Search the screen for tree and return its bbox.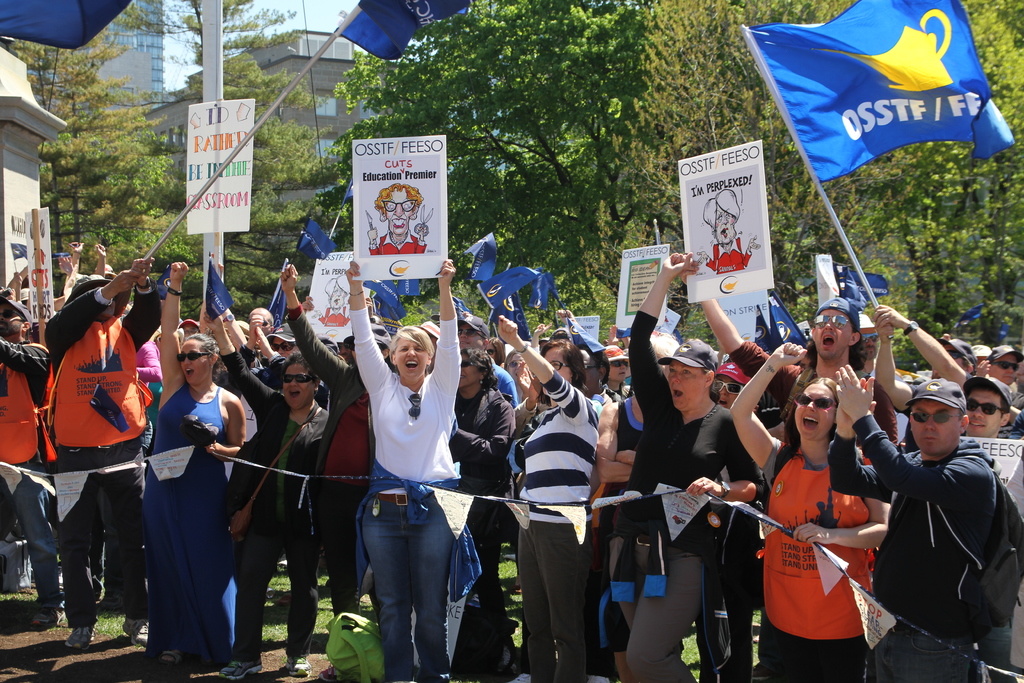
Found: (x1=303, y1=0, x2=670, y2=337).
